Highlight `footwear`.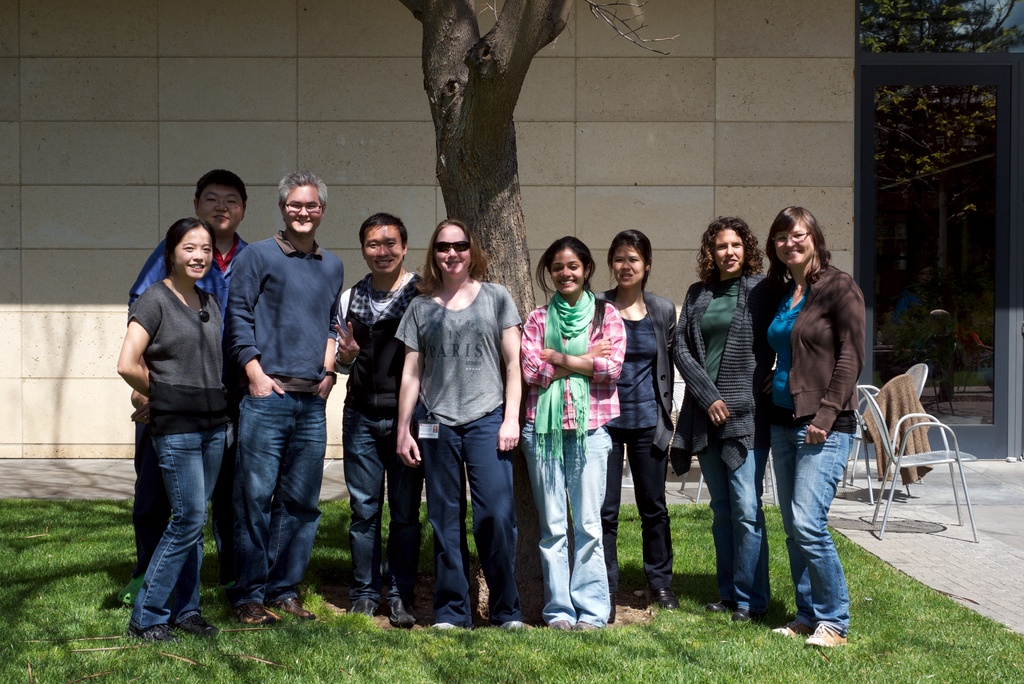
Highlighted region: l=493, t=619, r=535, b=633.
